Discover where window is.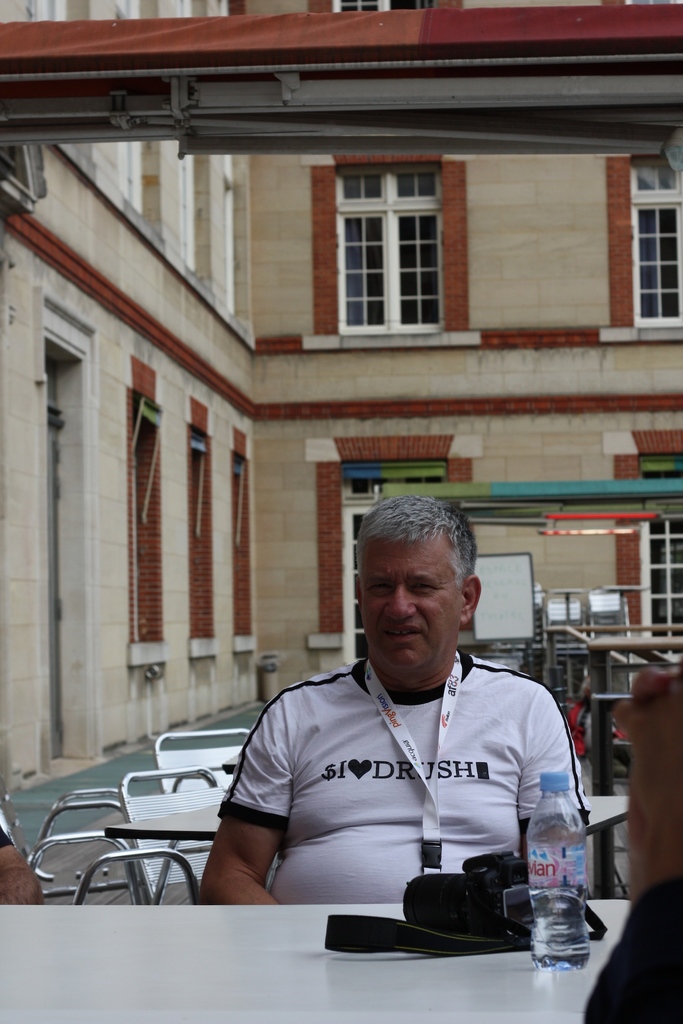
Discovered at pyautogui.locateOnScreen(604, 431, 682, 648).
